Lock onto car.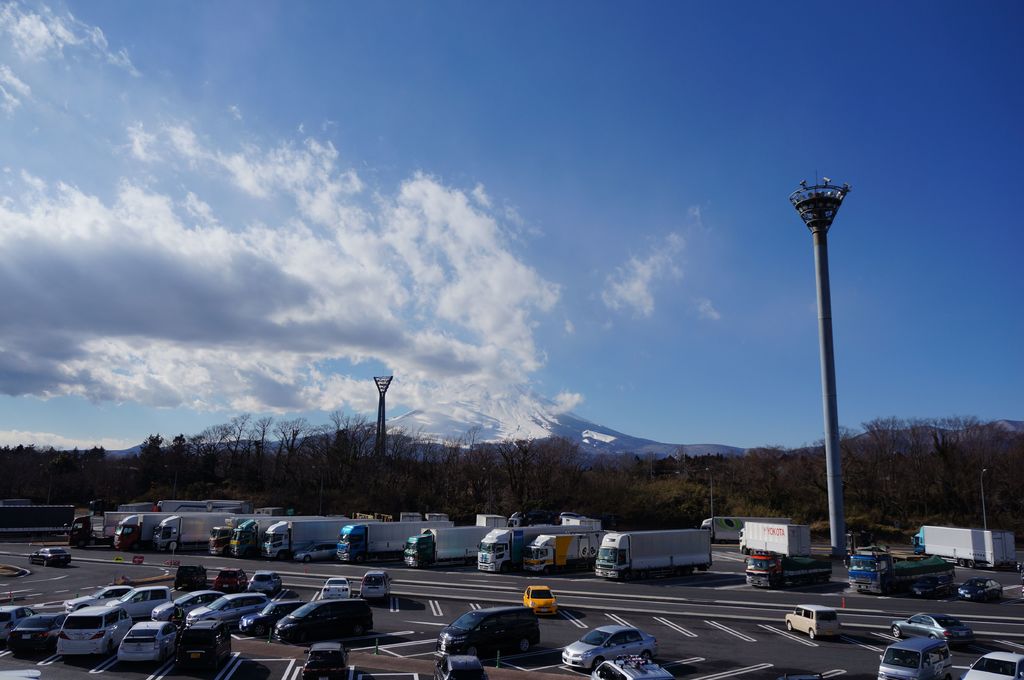
Locked: (left=319, top=576, right=353, bottom=599).
